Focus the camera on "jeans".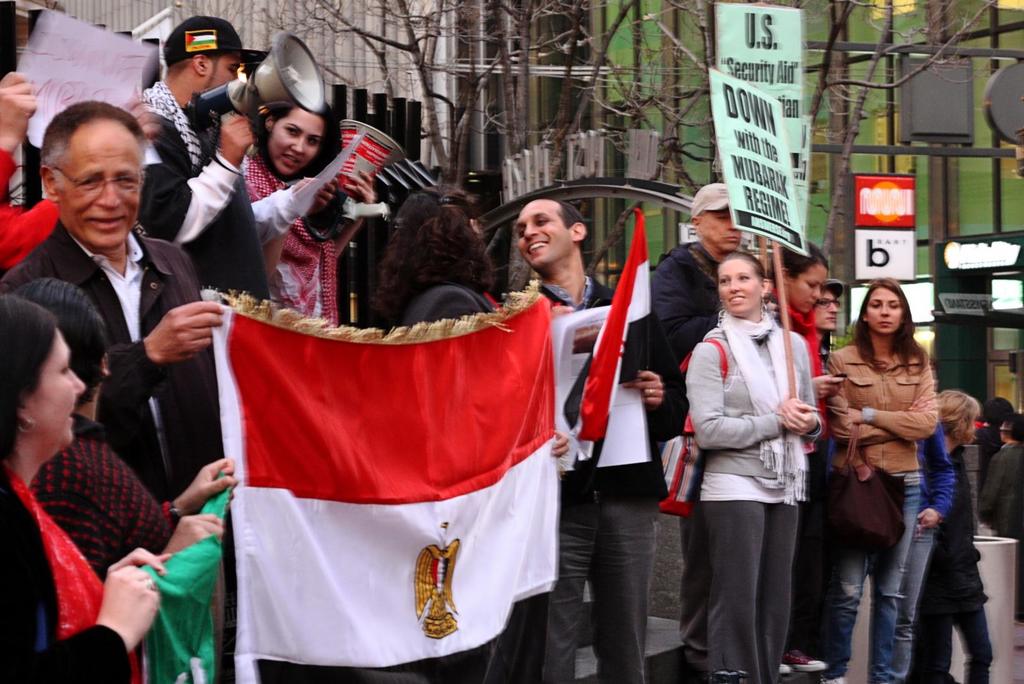
Focus region: locate(819, 468, 915, 683).
